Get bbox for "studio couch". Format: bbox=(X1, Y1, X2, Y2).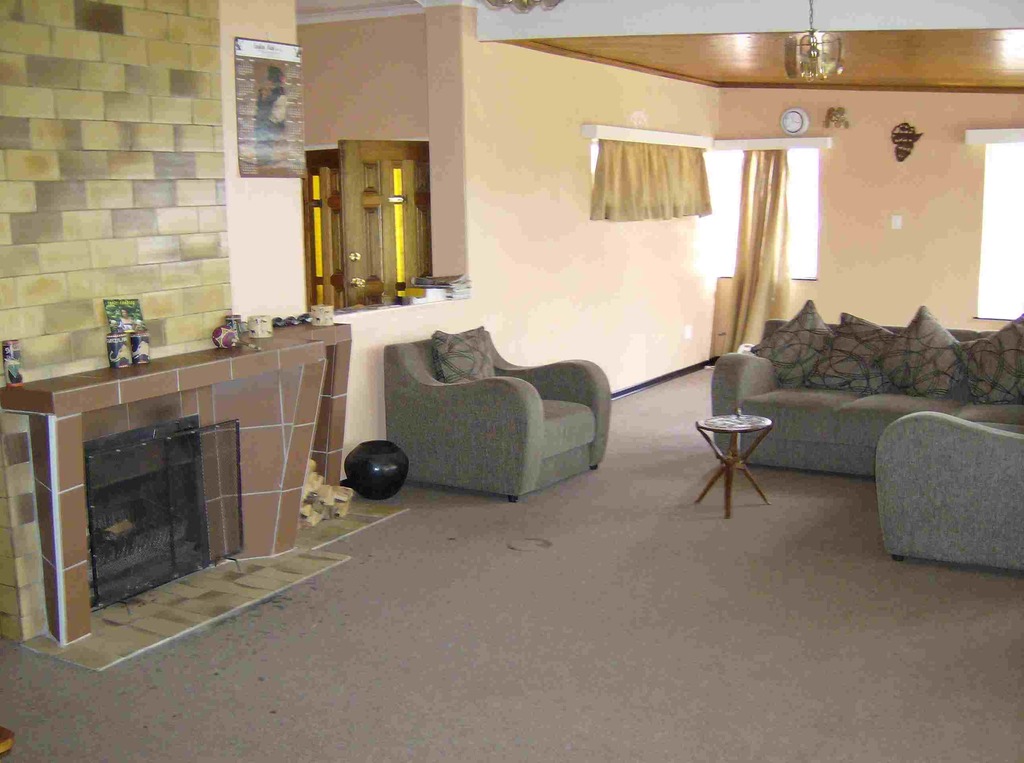
bbox=(697, 298, 1023, 479).
